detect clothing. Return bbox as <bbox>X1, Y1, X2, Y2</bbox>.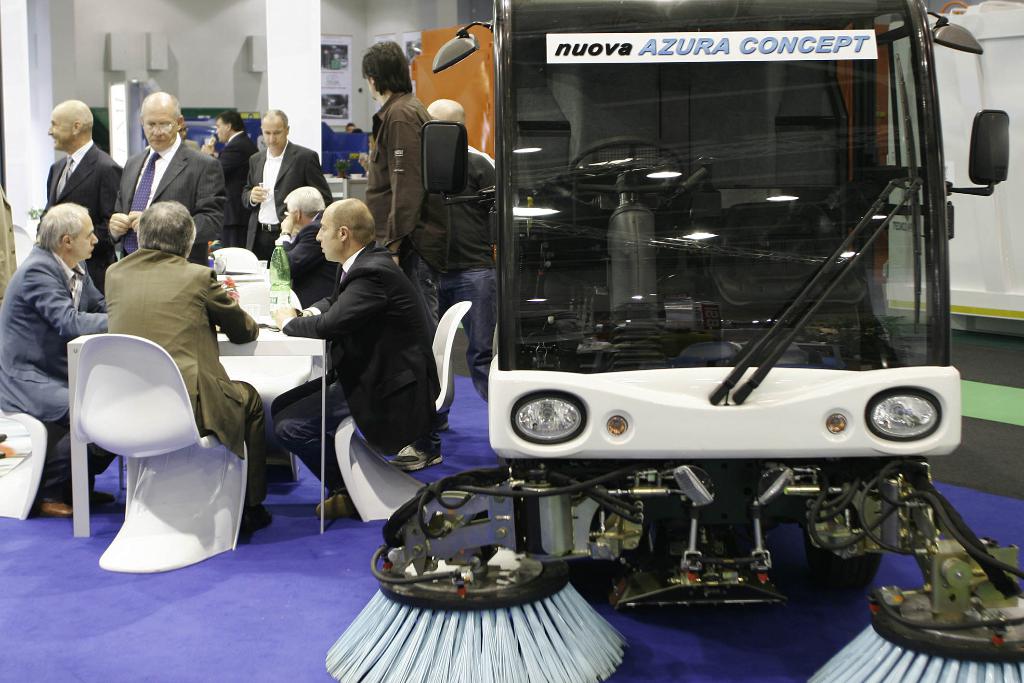
<bbox>110, 142, 223, 270</bbox>.
